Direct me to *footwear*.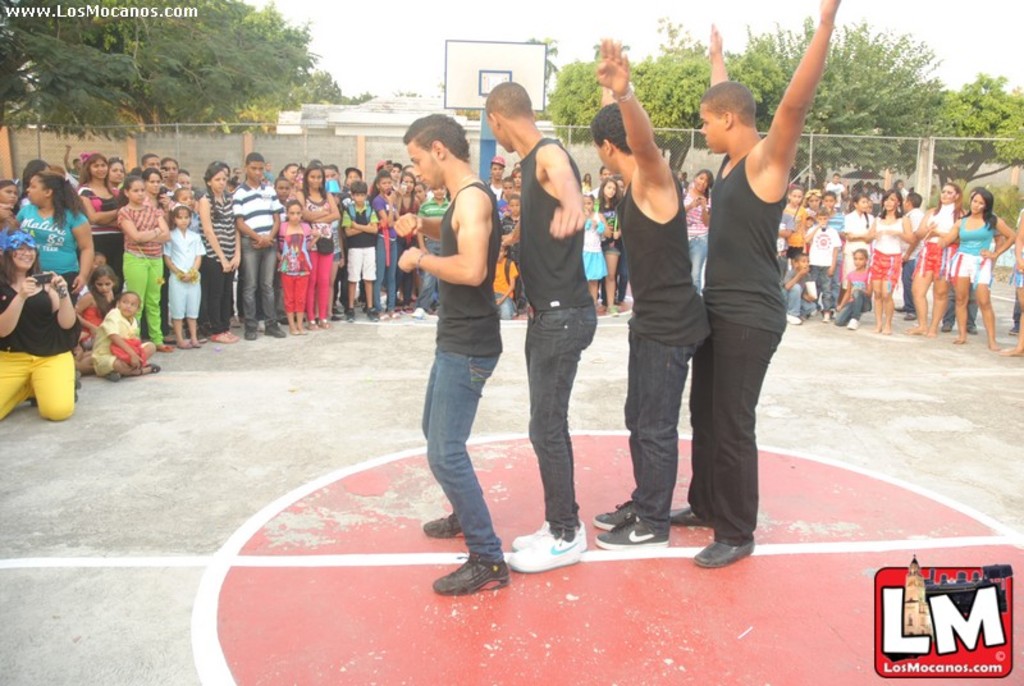
Direction: 595, 517, 663, 548.
